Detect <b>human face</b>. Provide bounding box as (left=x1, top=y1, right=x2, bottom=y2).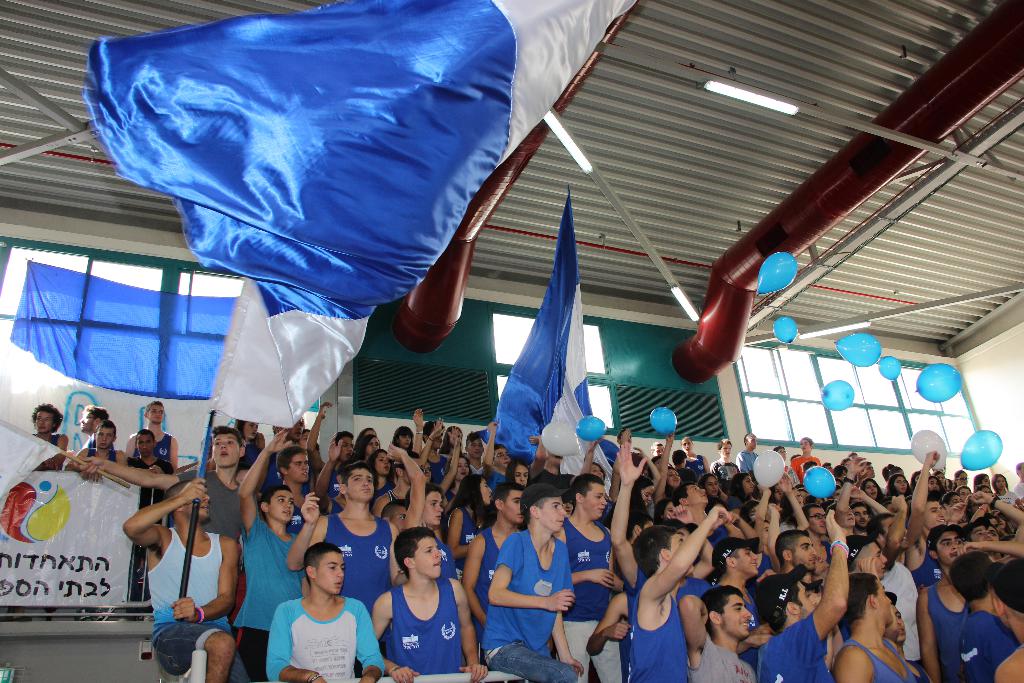
(left=397, top=433, right=411, bottom=447).
